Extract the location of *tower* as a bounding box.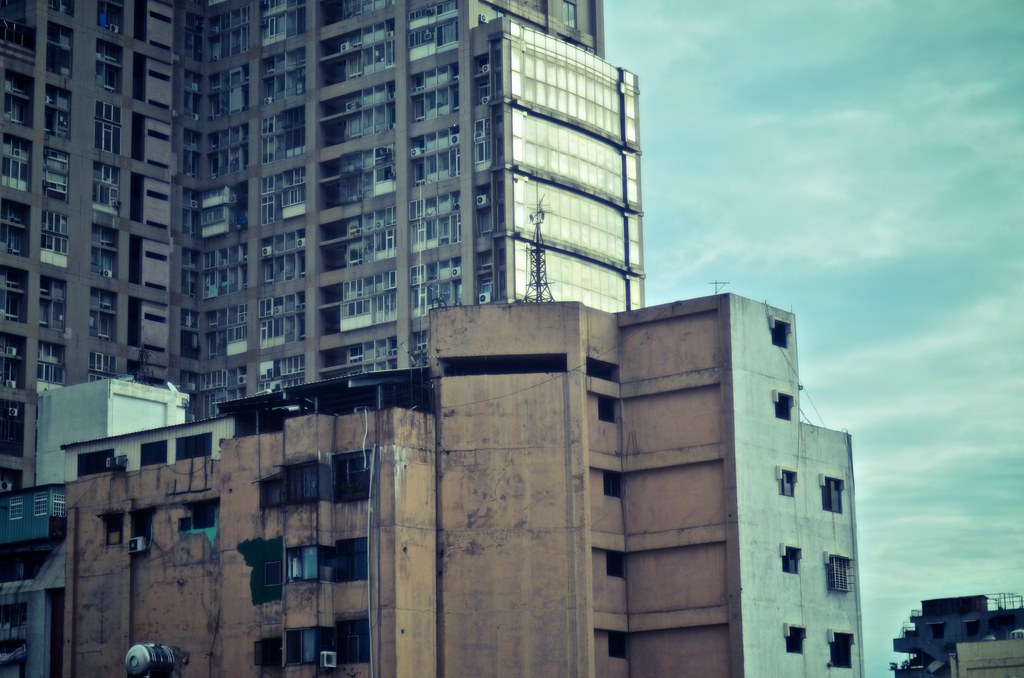
<bbox>74, 319, 648, 677</bbox>.
